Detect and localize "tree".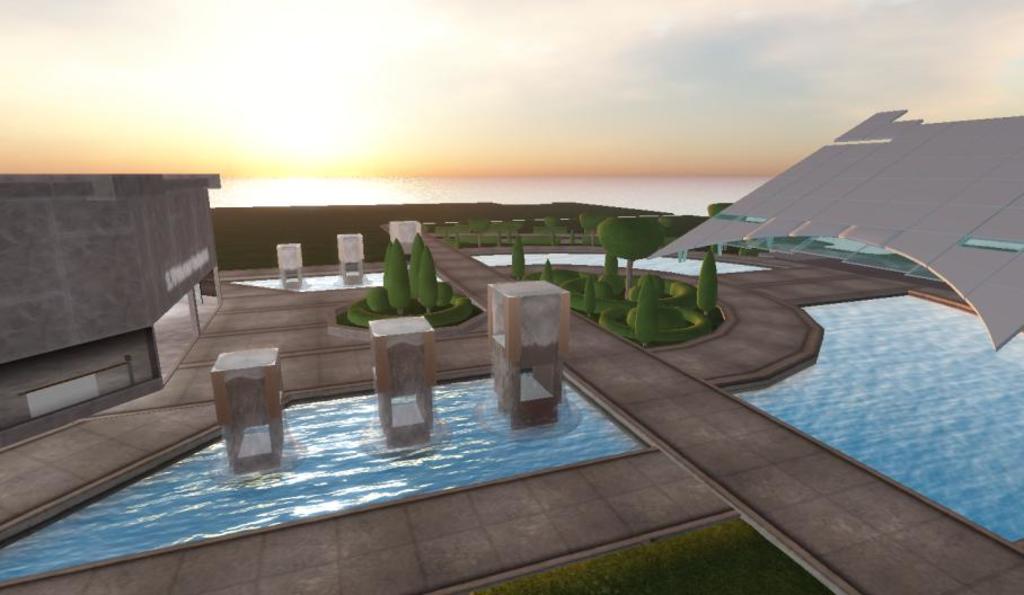
Localized at 695,249,722,318.
